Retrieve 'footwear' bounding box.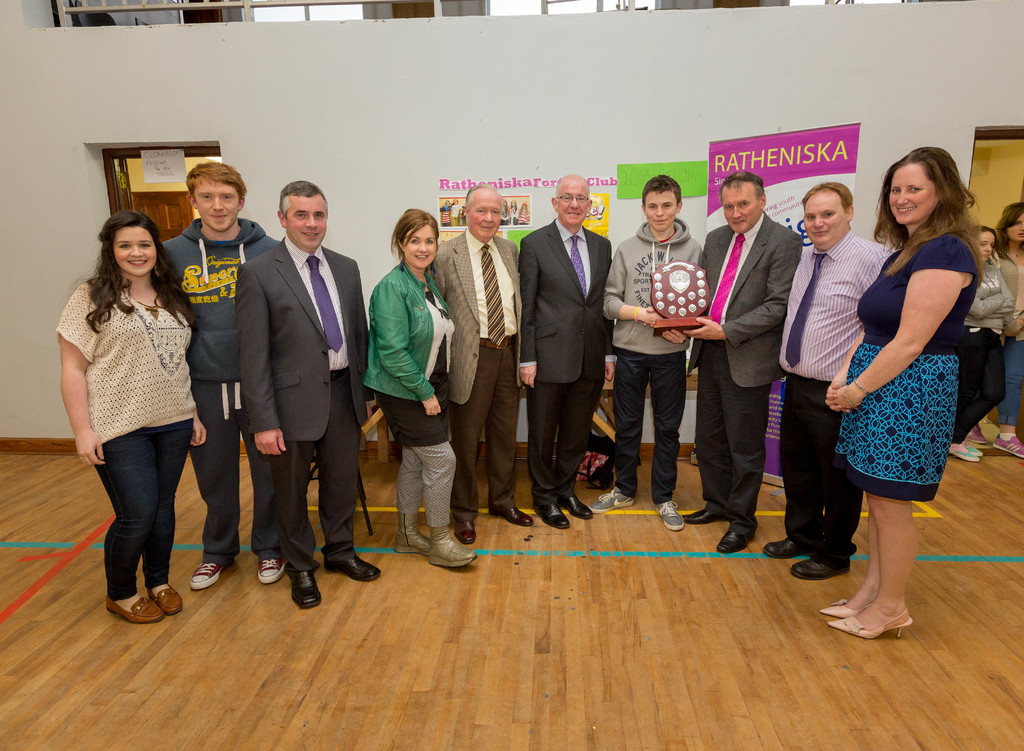
Bounding box: x1=556 y1=490 x2=593 y2=523.
